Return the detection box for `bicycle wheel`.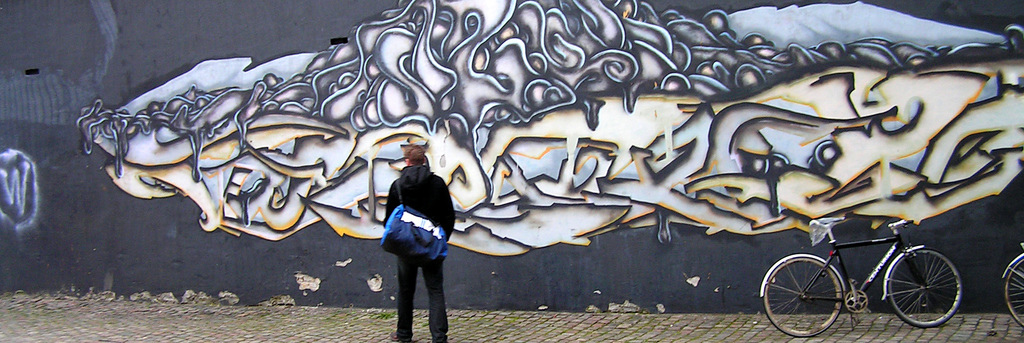
locate(760, 255, 845, 339).
